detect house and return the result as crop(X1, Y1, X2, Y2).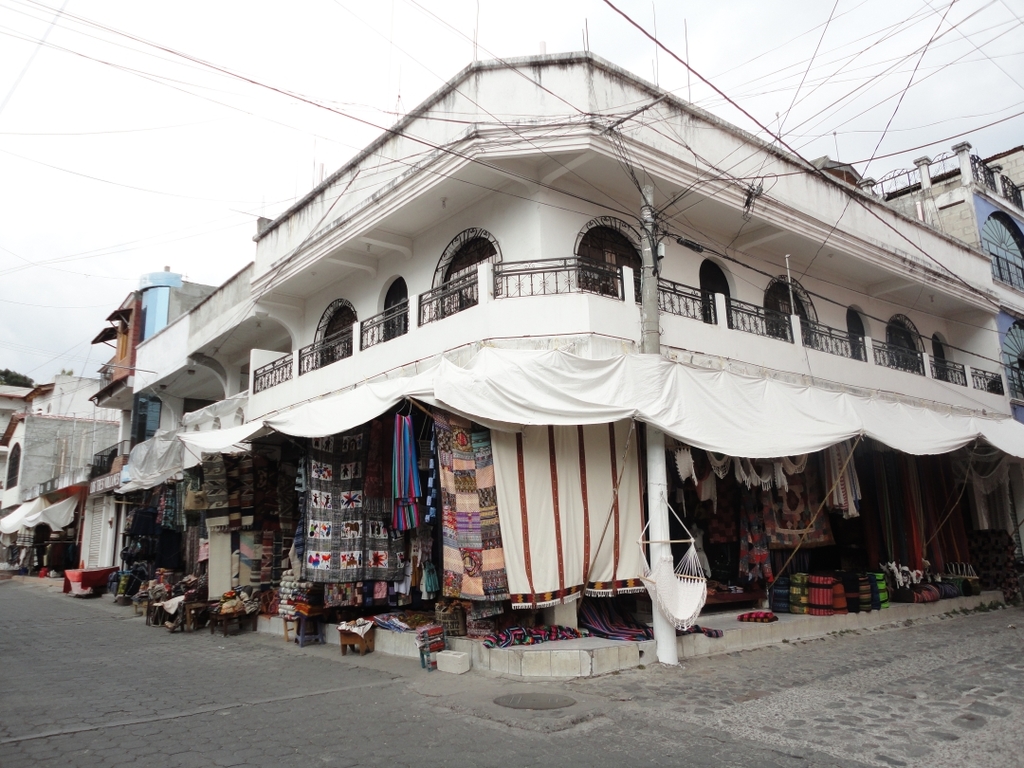
crop(0, 282, 210, 606).
